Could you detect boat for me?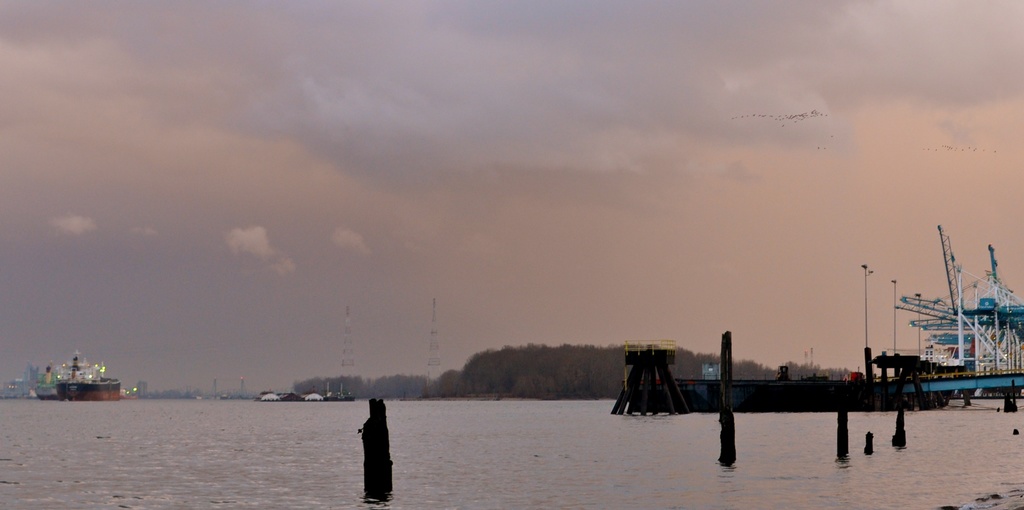
Detection result: (24, 346, 120, 399).
